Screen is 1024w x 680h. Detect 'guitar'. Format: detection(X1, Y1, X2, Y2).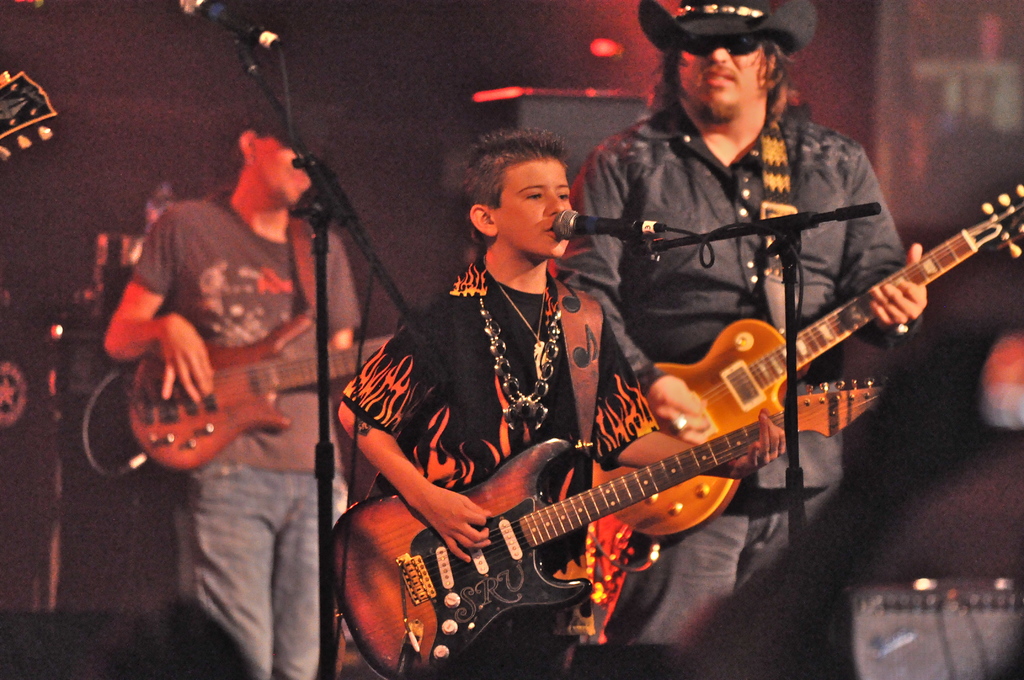
detection(130, 299, 403, 473).
